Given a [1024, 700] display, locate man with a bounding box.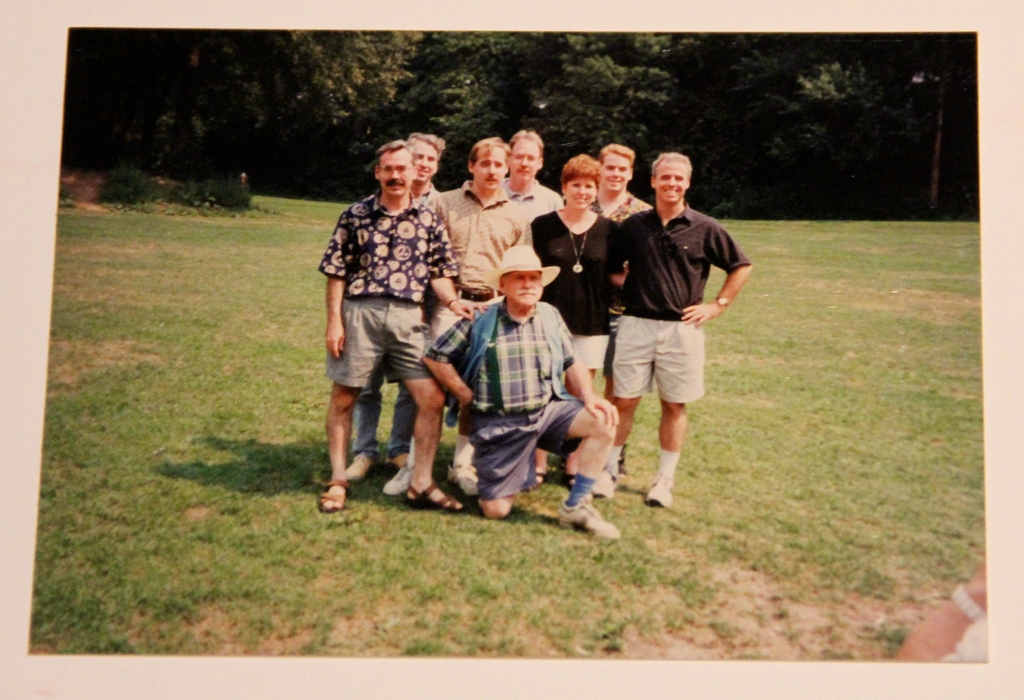
Located: x1=591 y1=146 x2=660 y2=404.
